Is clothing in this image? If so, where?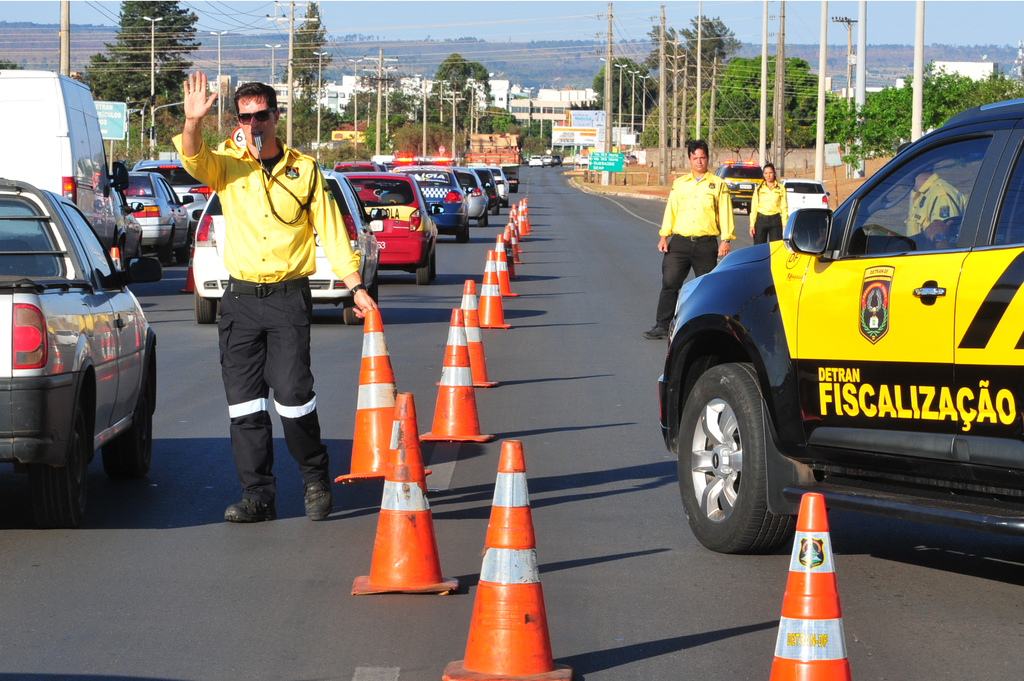
Yes, at locate(653, 170, 735, 330).
